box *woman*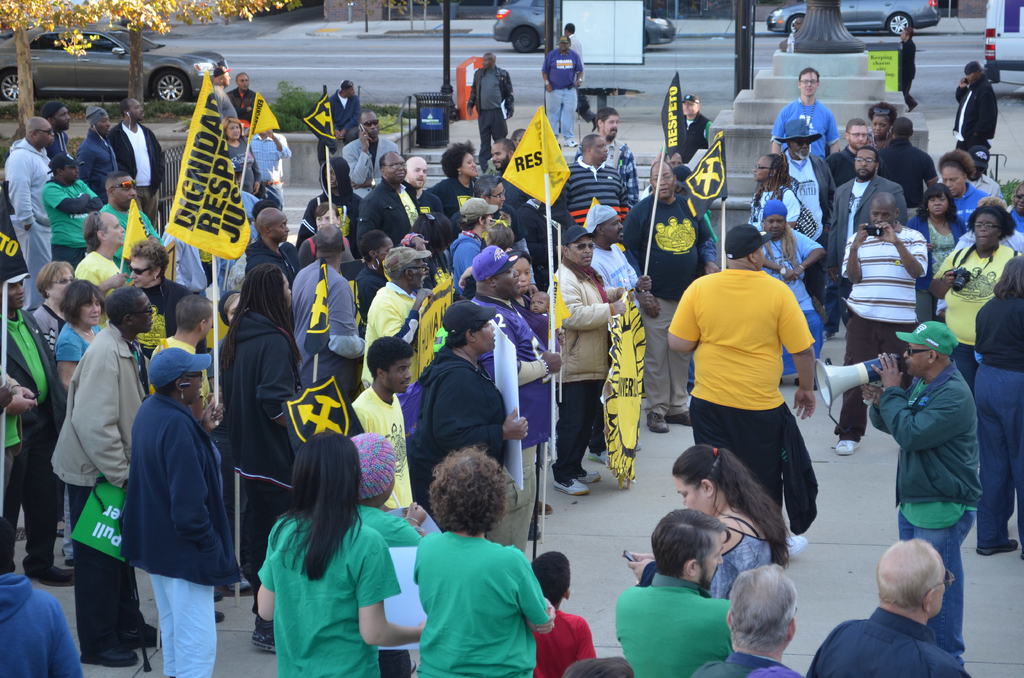
[left=424, top=140, right=478, bottom=219]
